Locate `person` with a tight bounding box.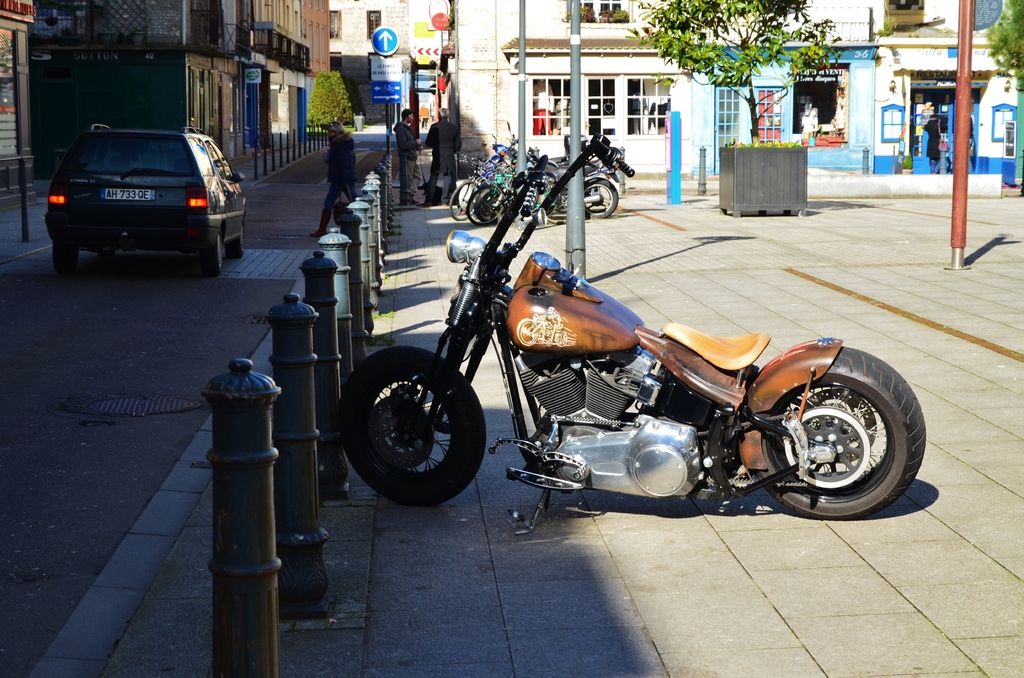
BBox(313, 120, 355, 242).
